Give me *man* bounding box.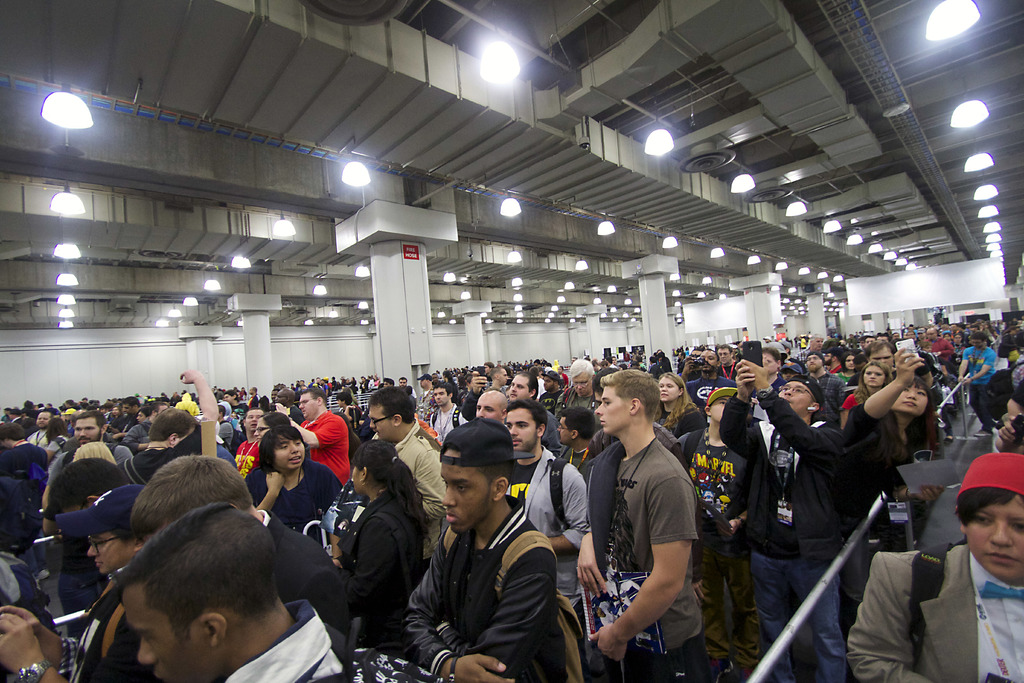
x1=810, y1=335, x2=824, y2=353.
